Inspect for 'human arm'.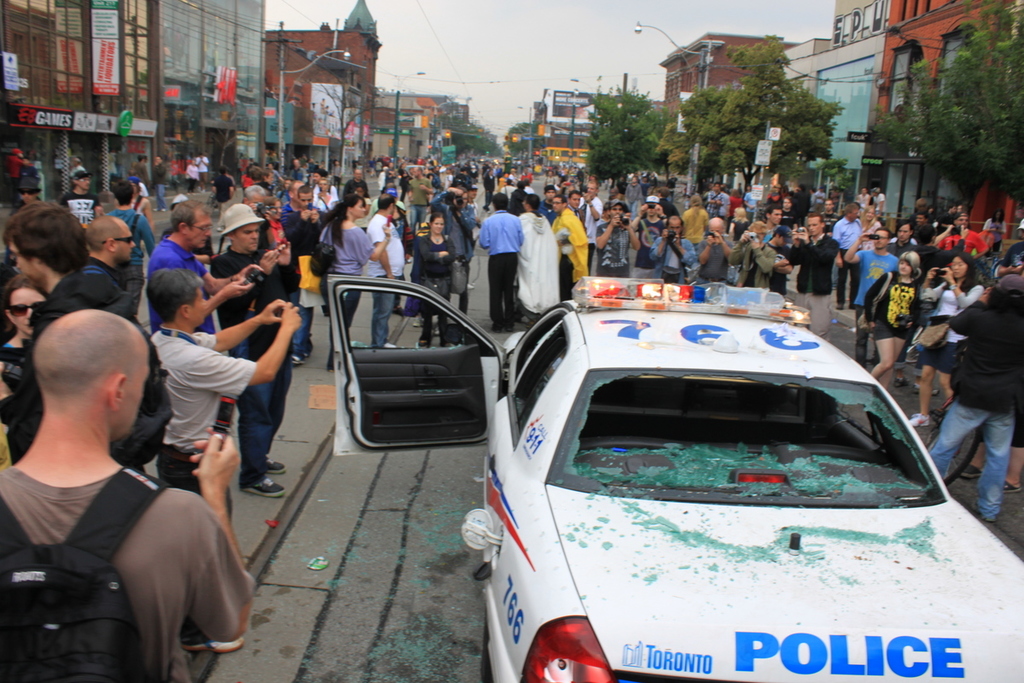
Inspection: rect(172, 306, 293, 406).
